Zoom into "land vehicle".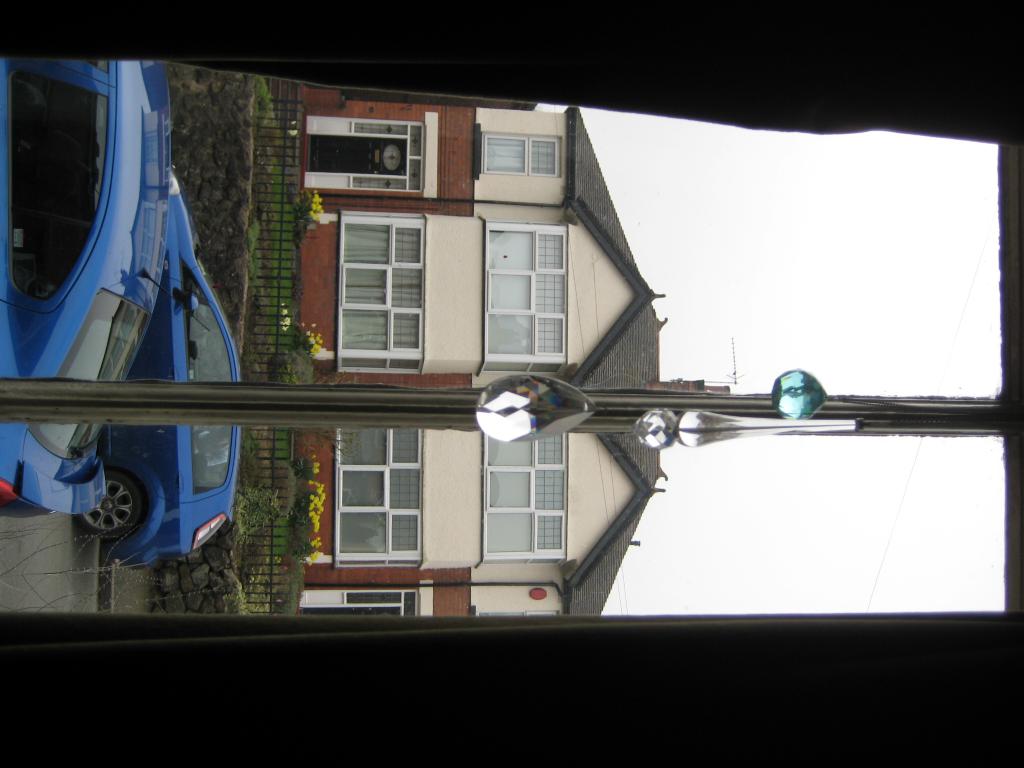
Zoom target: box=[102, 176, 239, 569].
